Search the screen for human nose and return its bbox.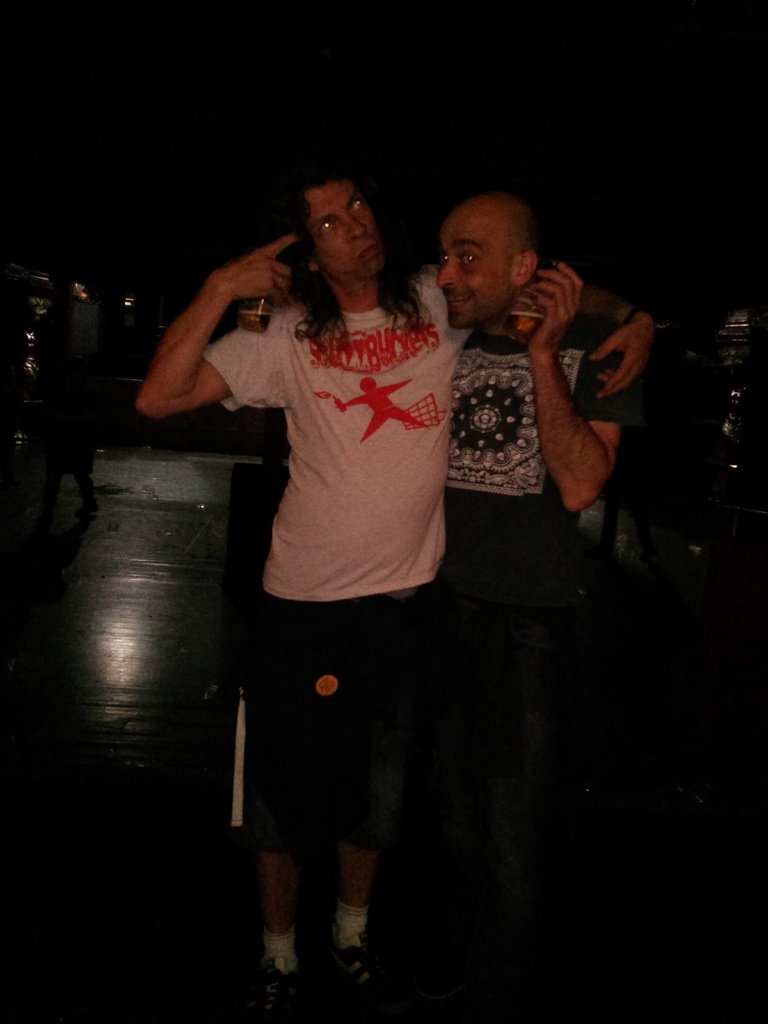
Found: 436,259,461,285.
